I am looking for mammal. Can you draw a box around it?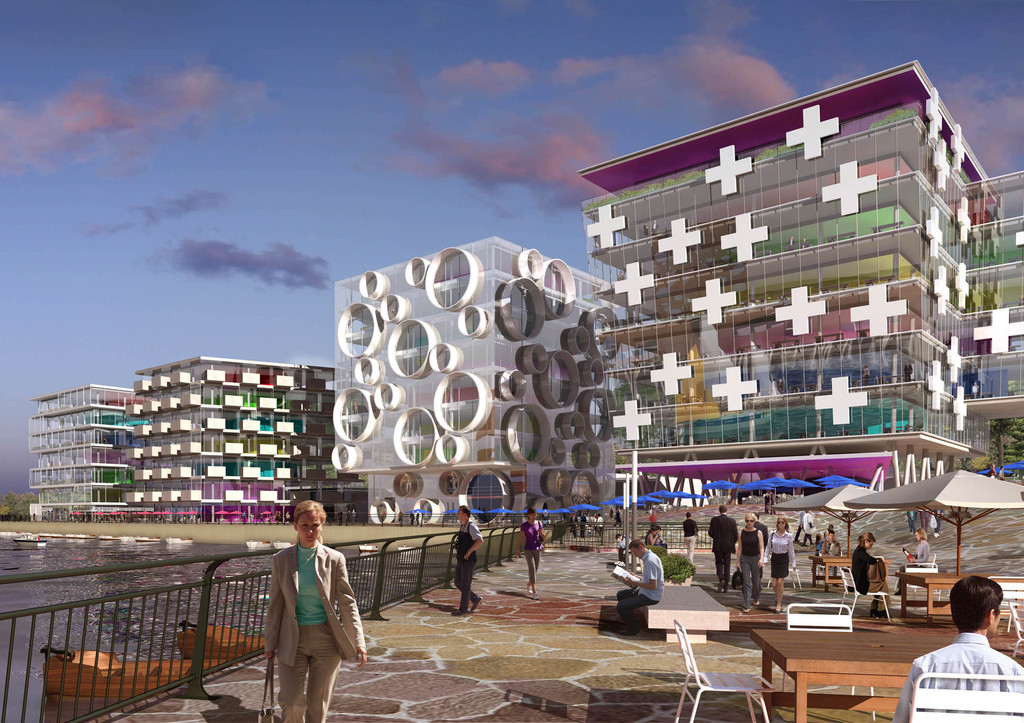
Sure, the bounding box is left=931, top=507, right=946, bottom=541.
